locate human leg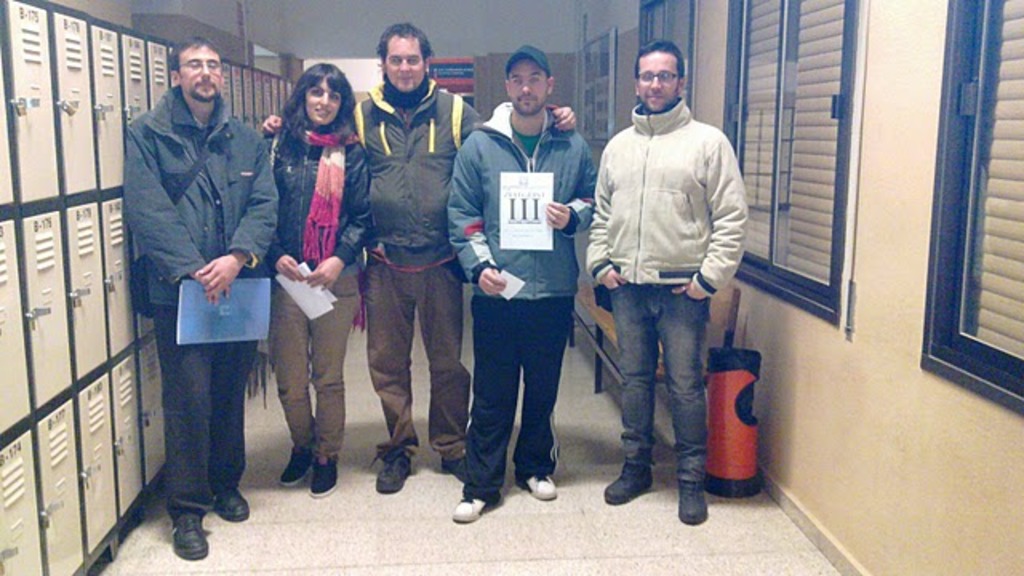
locate(210, 269, 259, 522)
